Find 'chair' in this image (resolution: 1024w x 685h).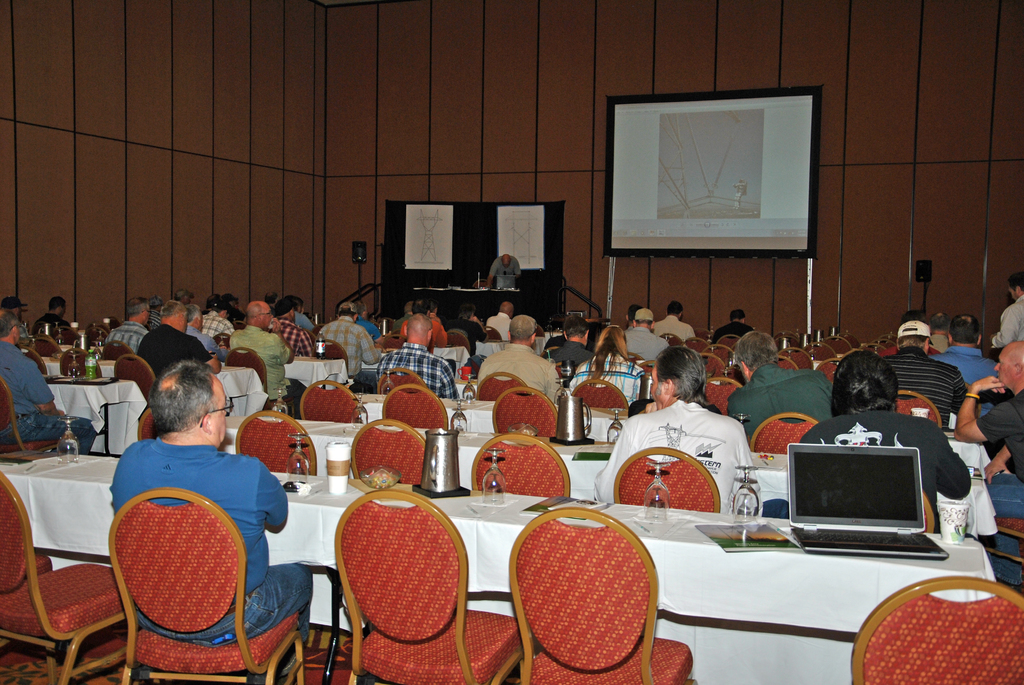
377:367:431:393.
